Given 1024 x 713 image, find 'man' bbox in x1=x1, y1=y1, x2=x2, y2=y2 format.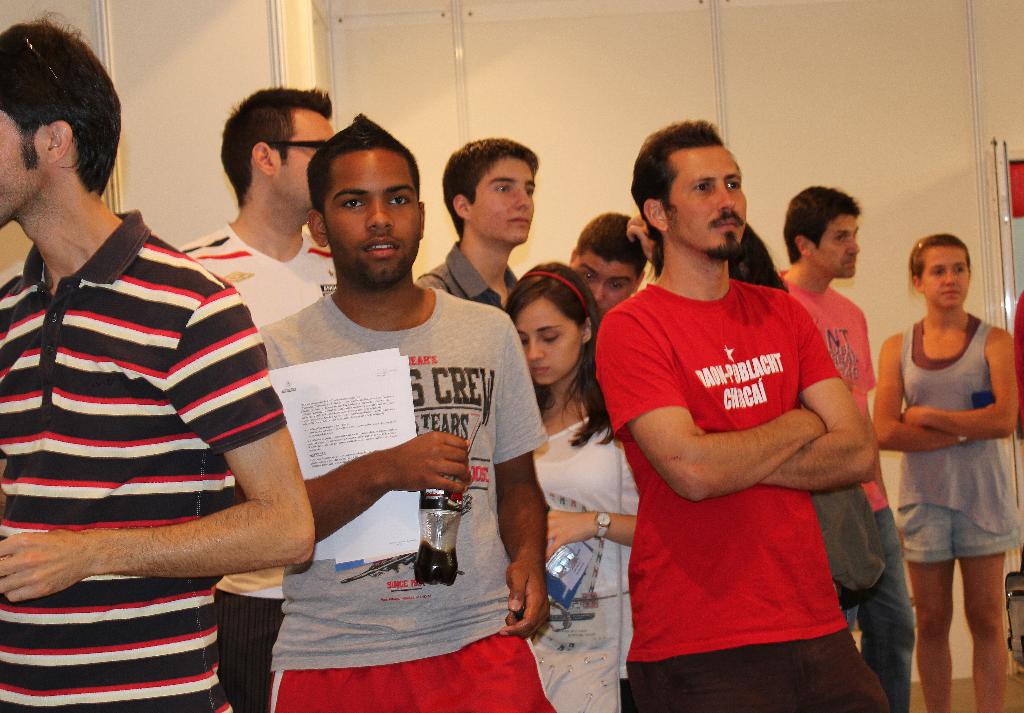
x1=567, y1=213, x2=659, y2=328.
